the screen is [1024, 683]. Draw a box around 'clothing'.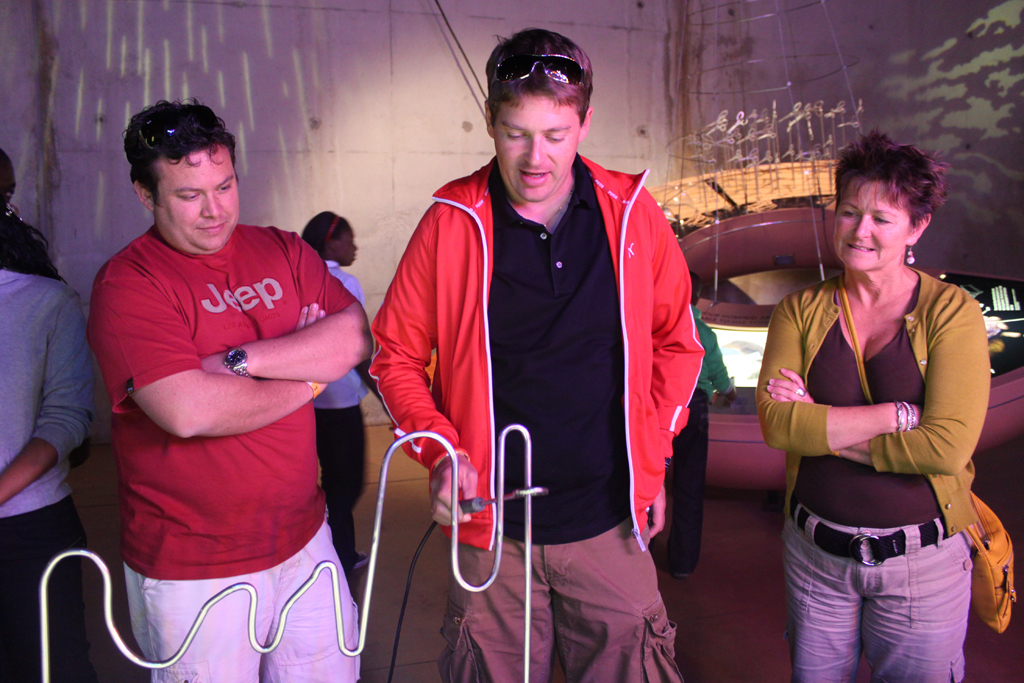
754/269/994/682.
